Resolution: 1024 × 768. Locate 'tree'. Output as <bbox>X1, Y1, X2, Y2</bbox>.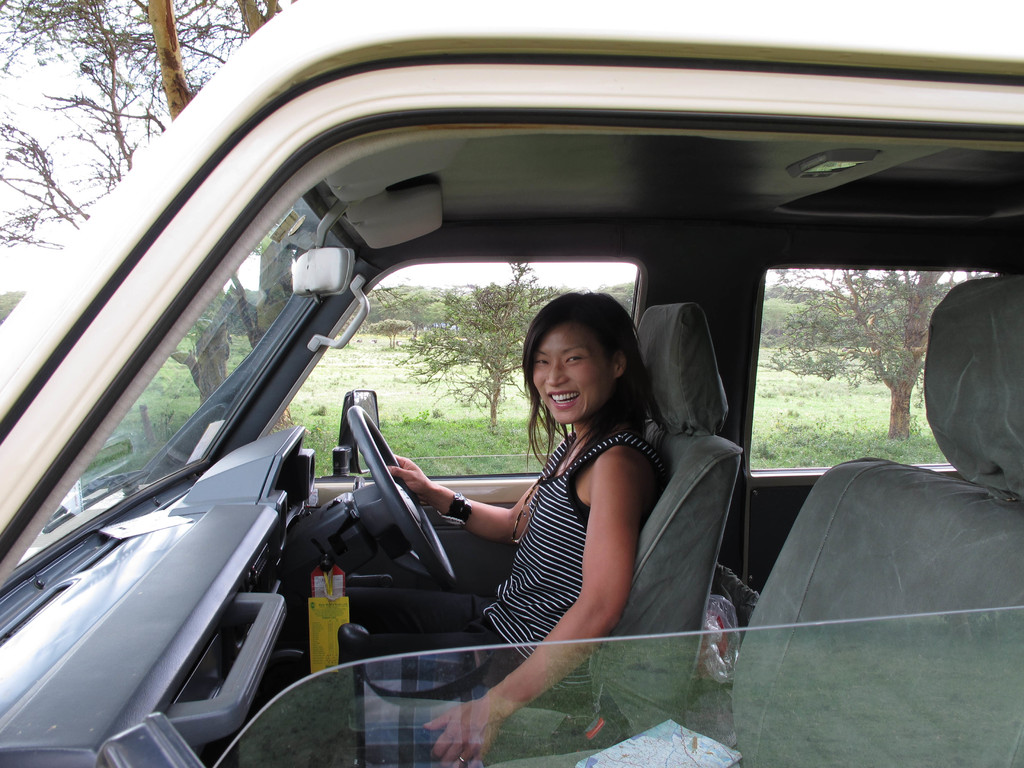
<bbox>72, 0, 301, 420</bbox>.
